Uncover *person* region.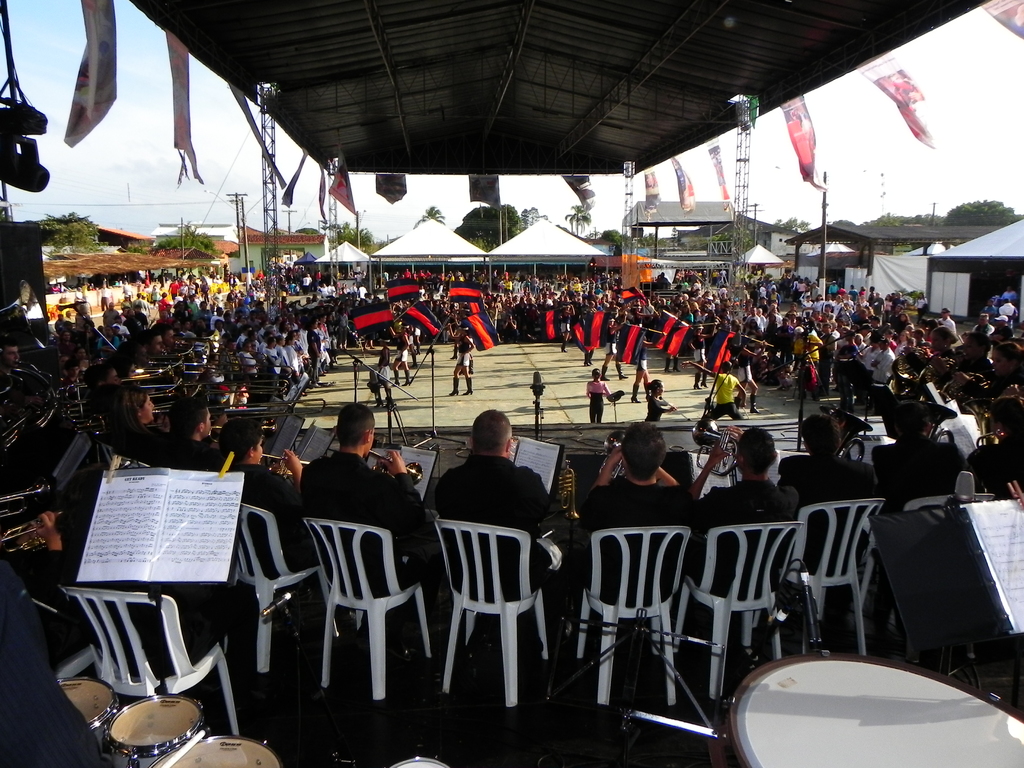
Uncovered: (690, 428, 801, 602).
